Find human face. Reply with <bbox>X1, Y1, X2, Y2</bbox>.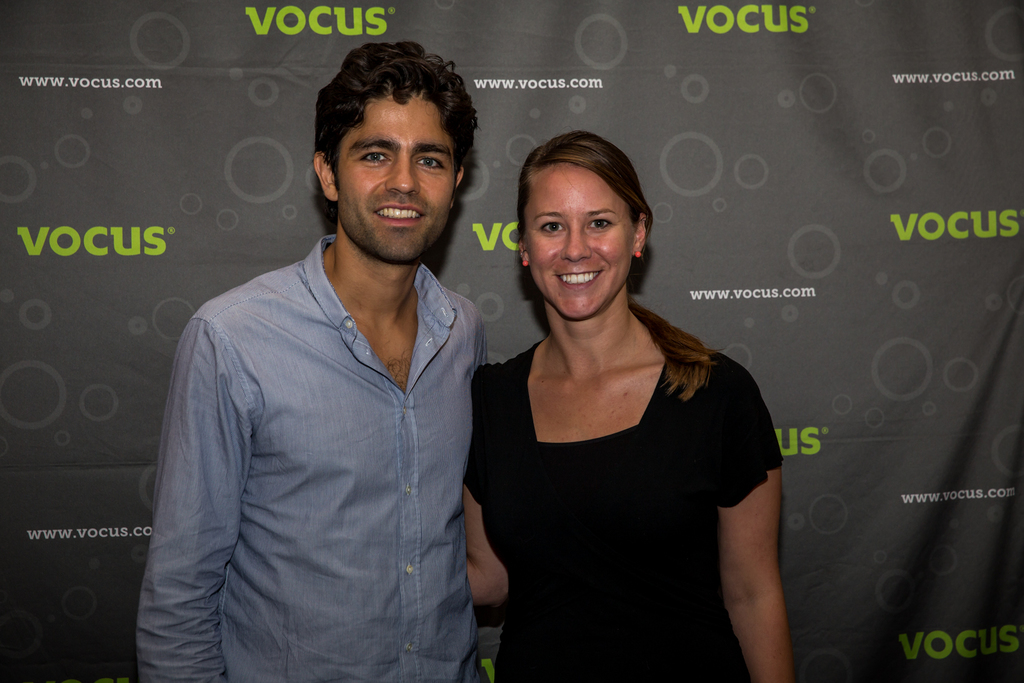
<bbox>334, 87, 457, 262</bbox>.
